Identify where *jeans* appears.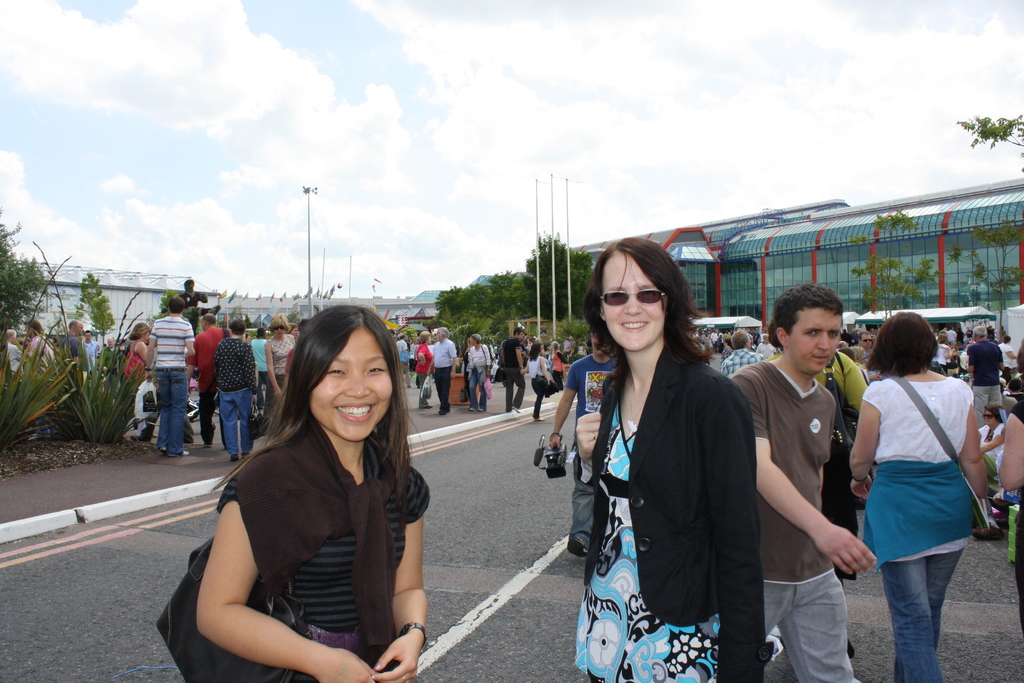
Appears at (x1=532, y1=378, x2=544, y2=419).
